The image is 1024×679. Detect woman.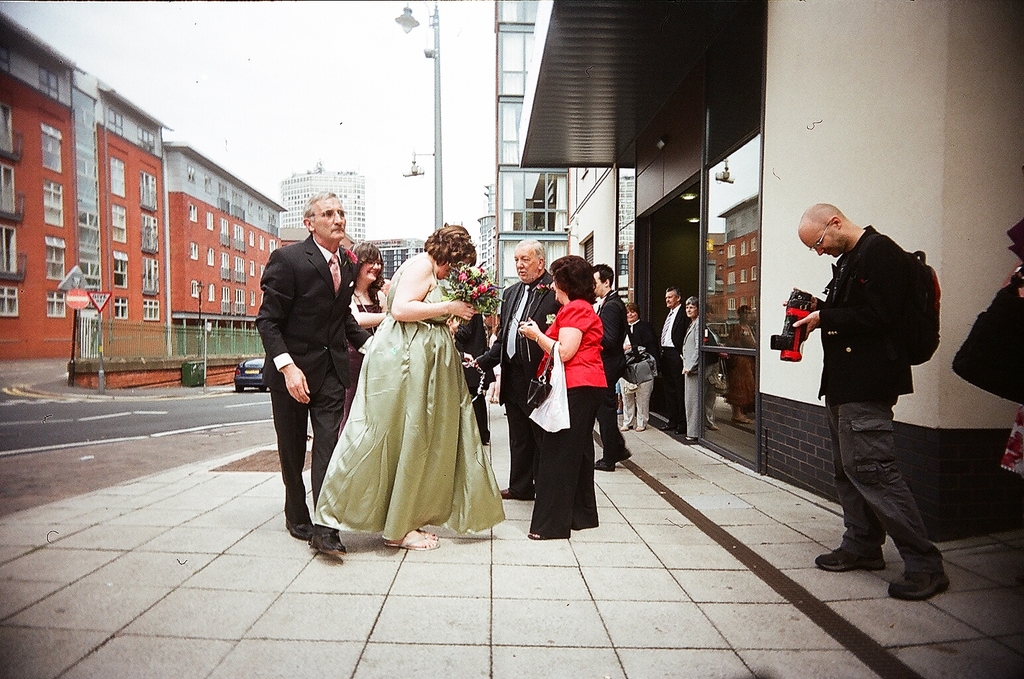
Detection: select_region(342, 239, 392, 433).
